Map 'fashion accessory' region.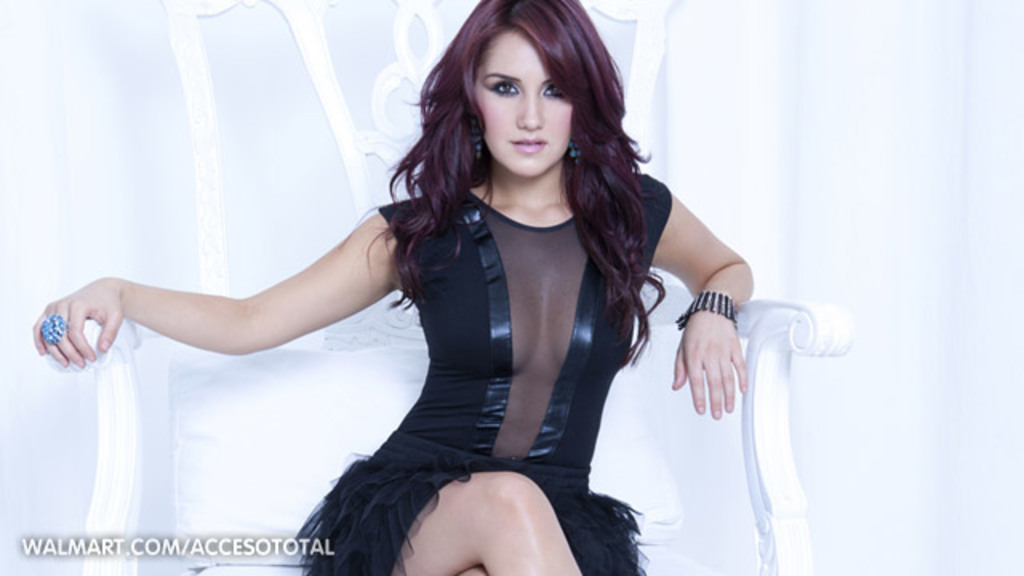
Mapped to select_region(467, 120, 485, 157).
